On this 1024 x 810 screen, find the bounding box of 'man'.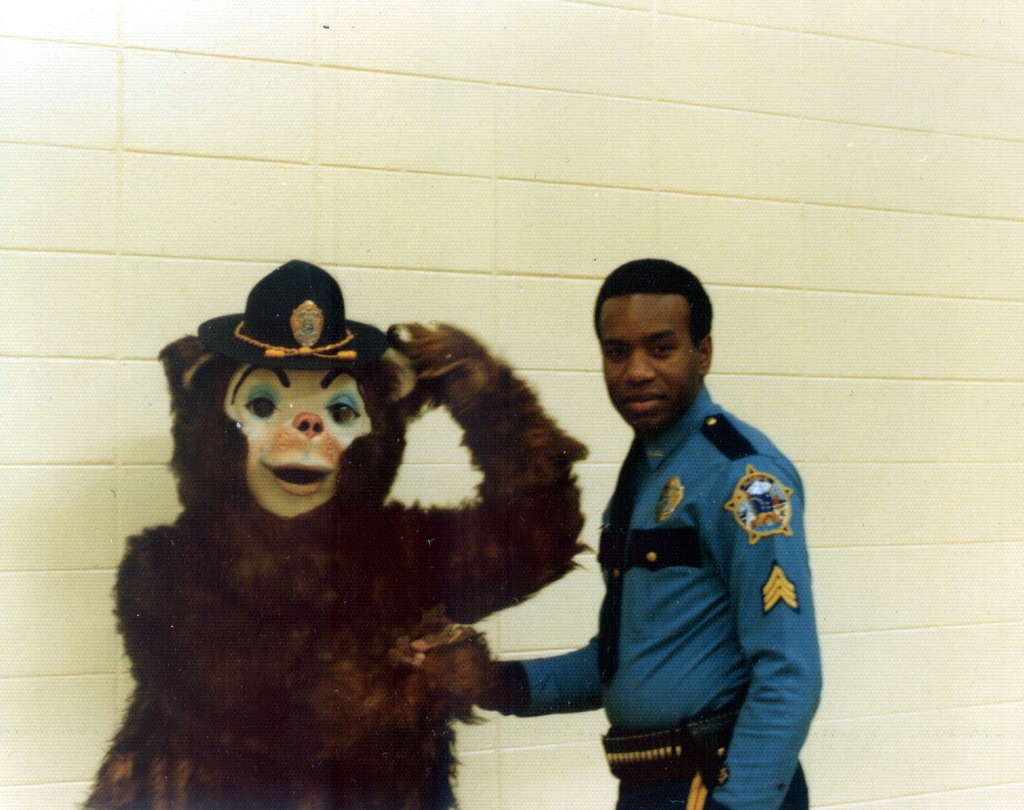
Bounding box: (x1=412, y1=255, x2=822, y2=809).
